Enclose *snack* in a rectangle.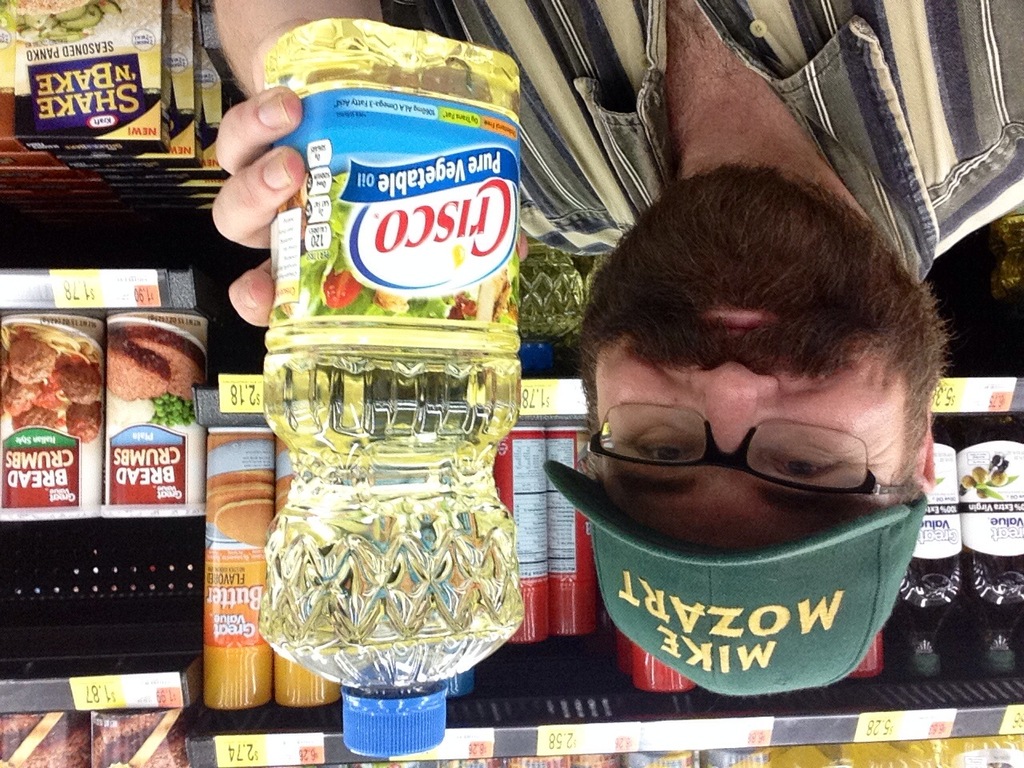
<region>105, 321, 214, 398</region>.
